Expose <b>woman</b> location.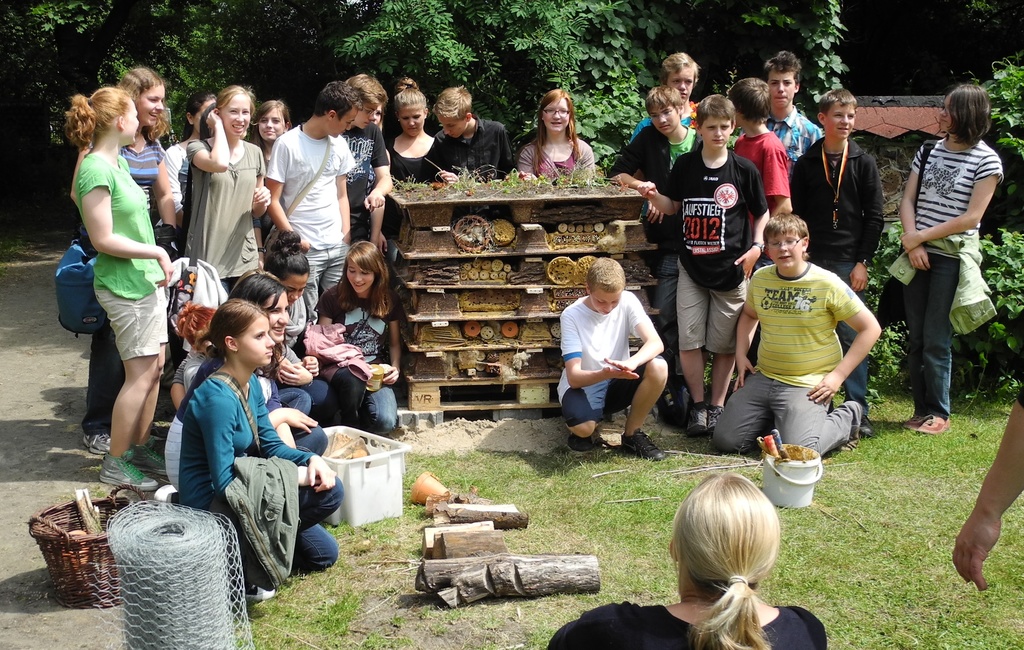
Exposed at [259, 230, 342, 426].
